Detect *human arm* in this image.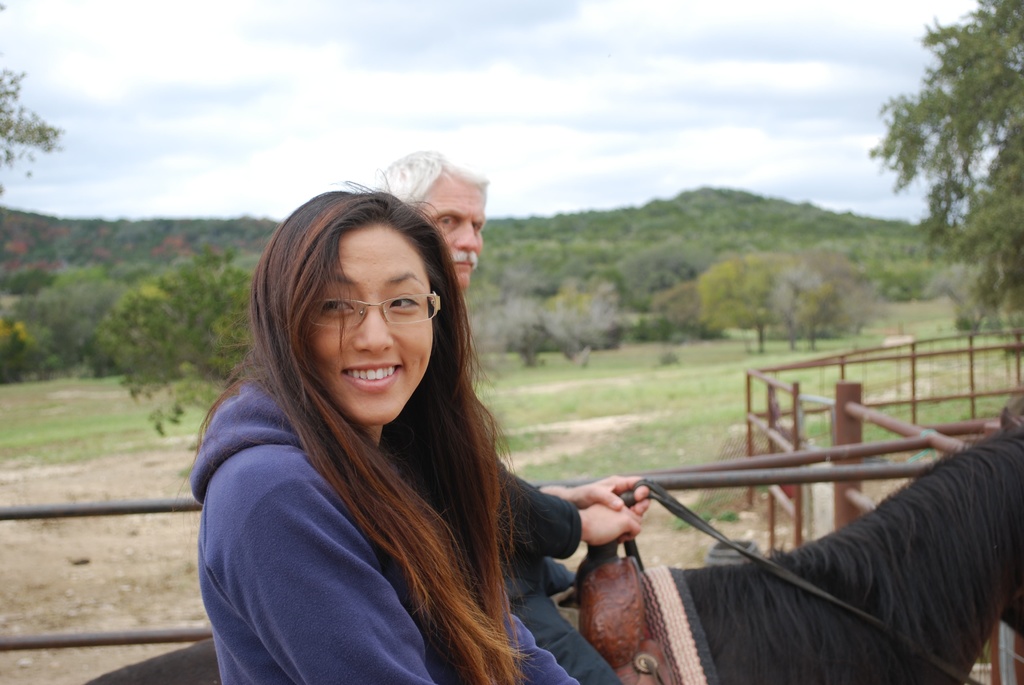
Detection: x1=536 y1=475 x2=649 y2=515.
